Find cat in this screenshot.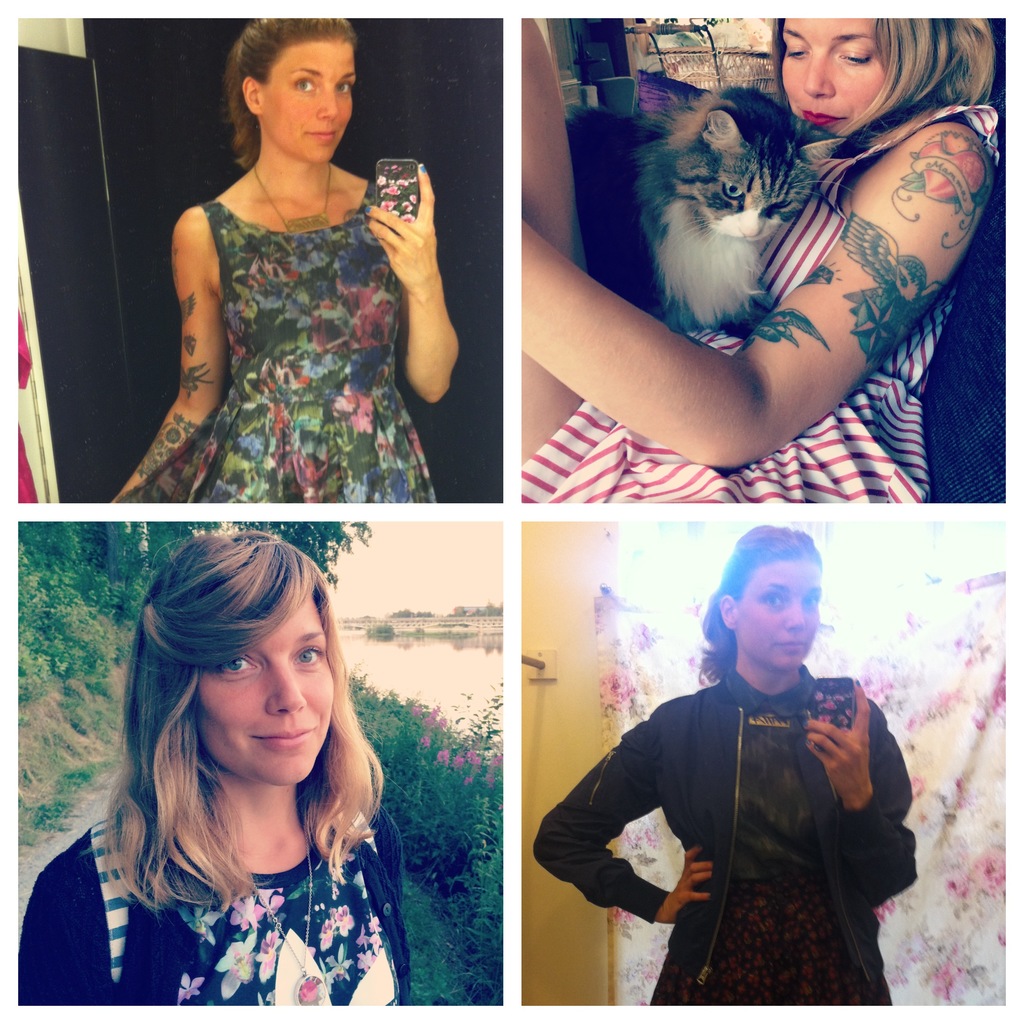
The bounding box for cat is l=562, t=84, r=854, b=331.
